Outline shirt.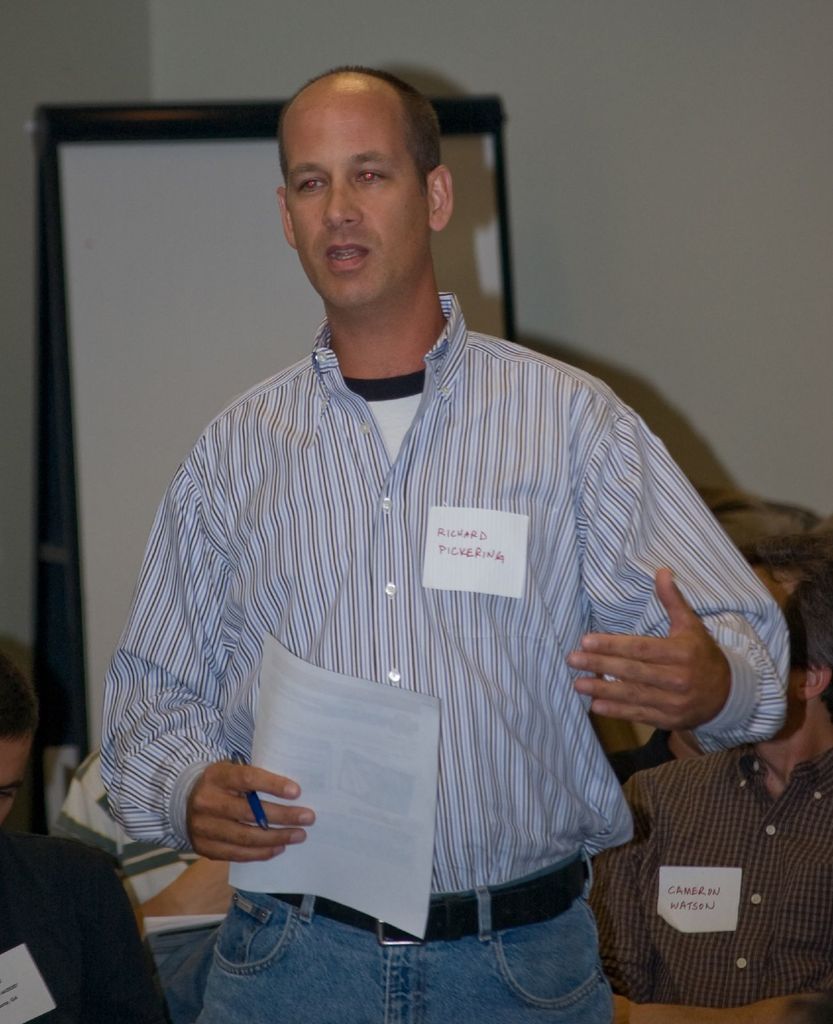
Outline: [x1=583, y1=743, x2=830, y2=1023].
